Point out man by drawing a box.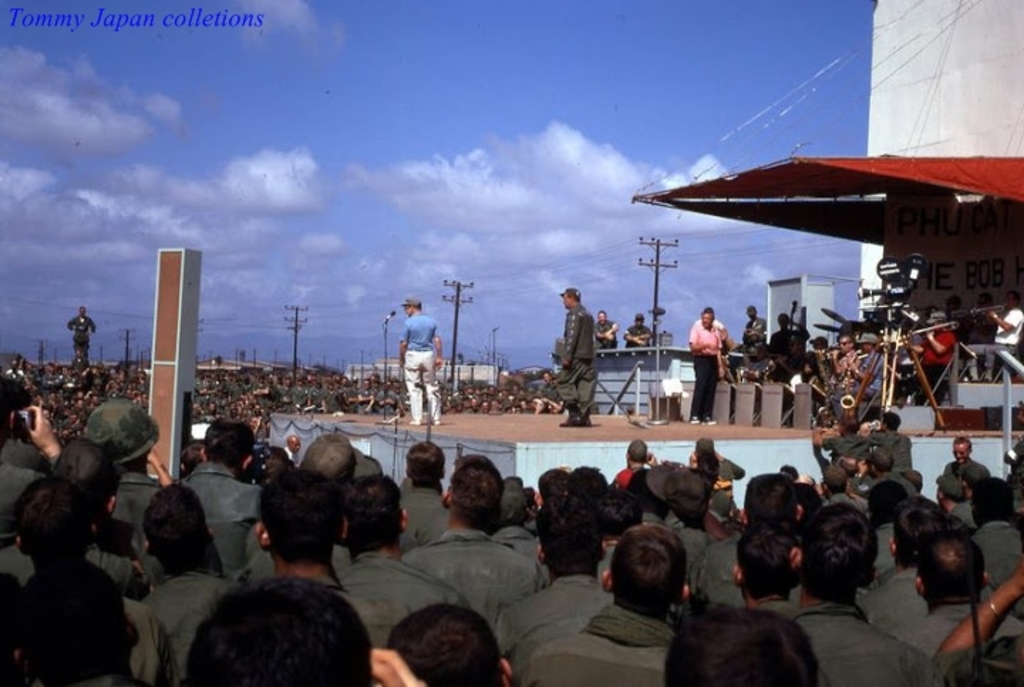
{"left": 684, "top": 309, "right": 721, "bottom": 421}.
